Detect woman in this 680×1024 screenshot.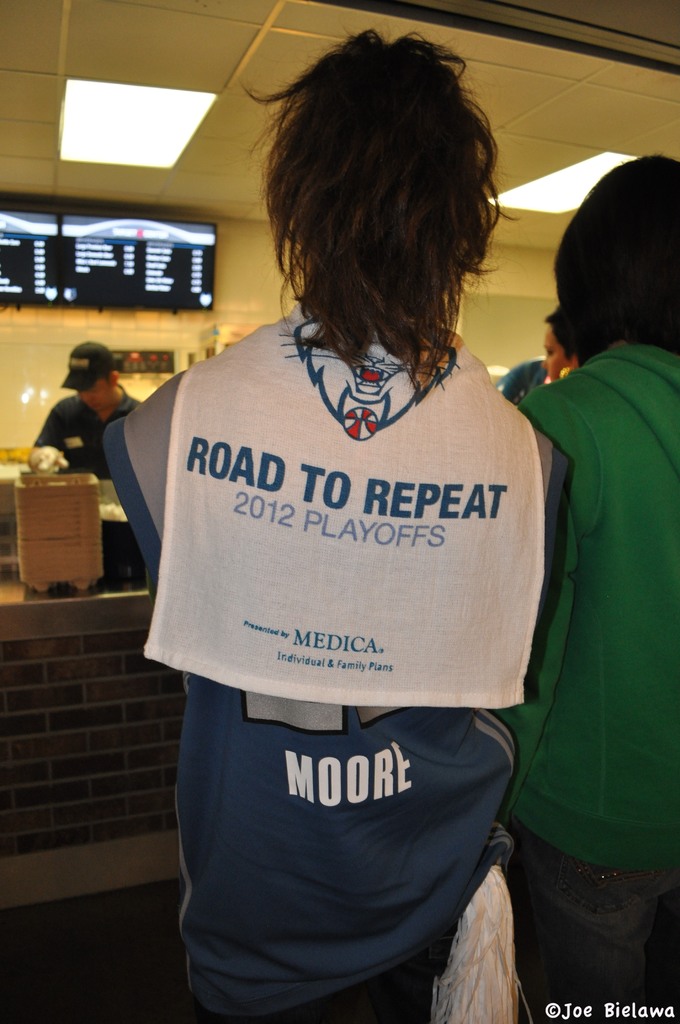
Detection: [left=105, top=52, right=560, bottom=954].
